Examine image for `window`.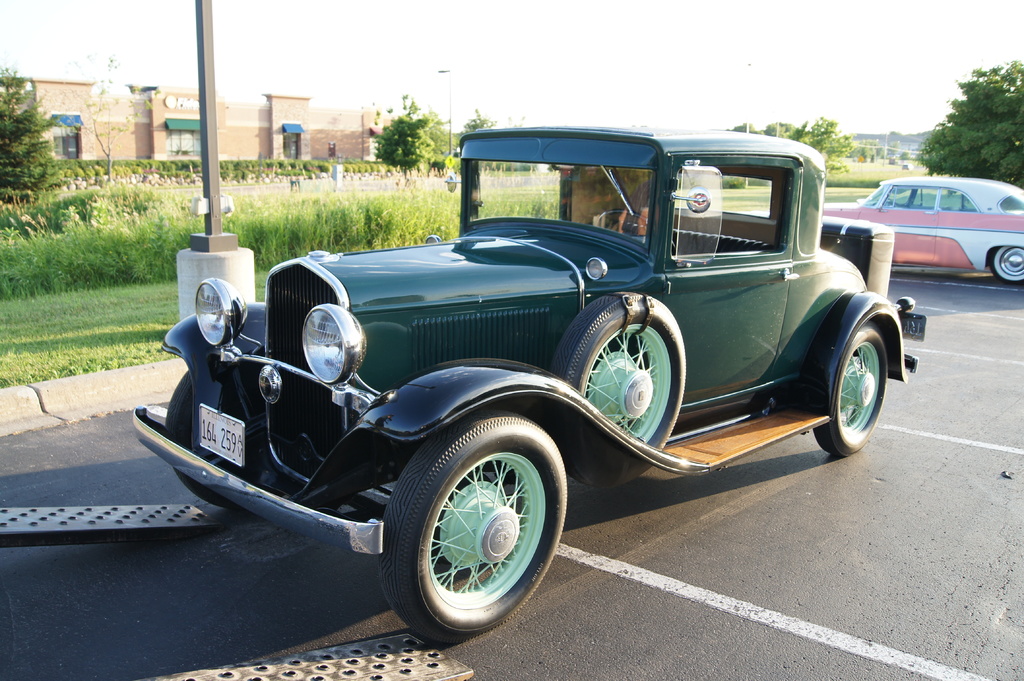
Examination result: 51:122:85:156.
